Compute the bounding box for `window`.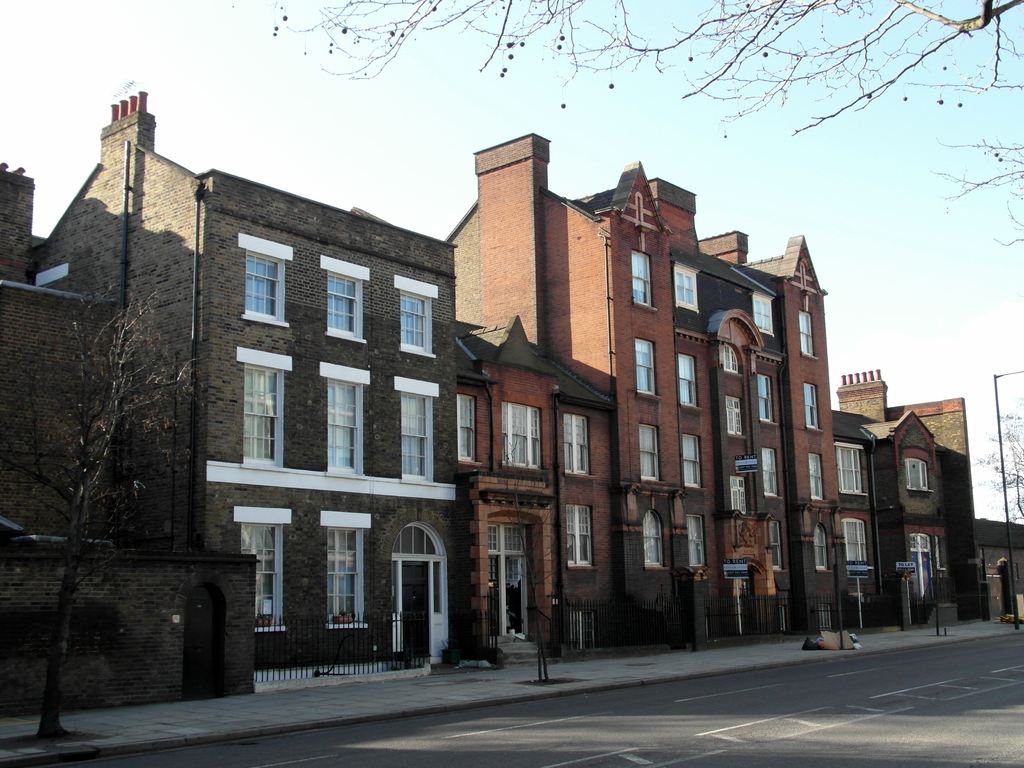
detection(741, 284, 780, 342).
